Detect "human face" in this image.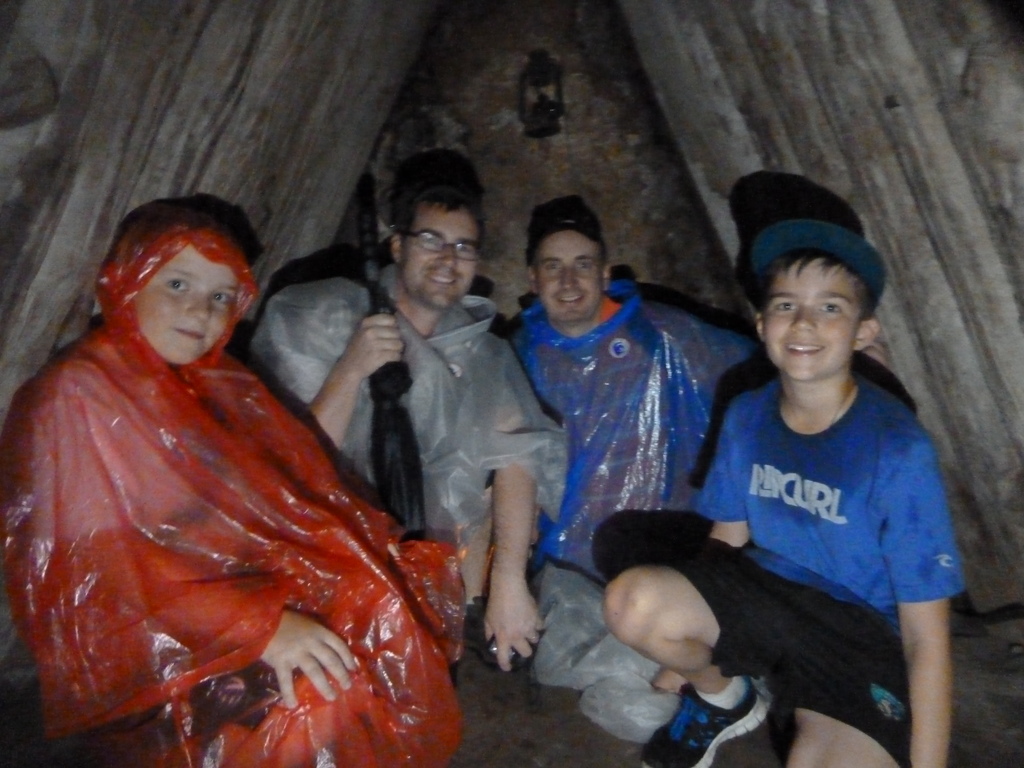
Detection: x1=401, y1=207, x2=484, y2=308.
